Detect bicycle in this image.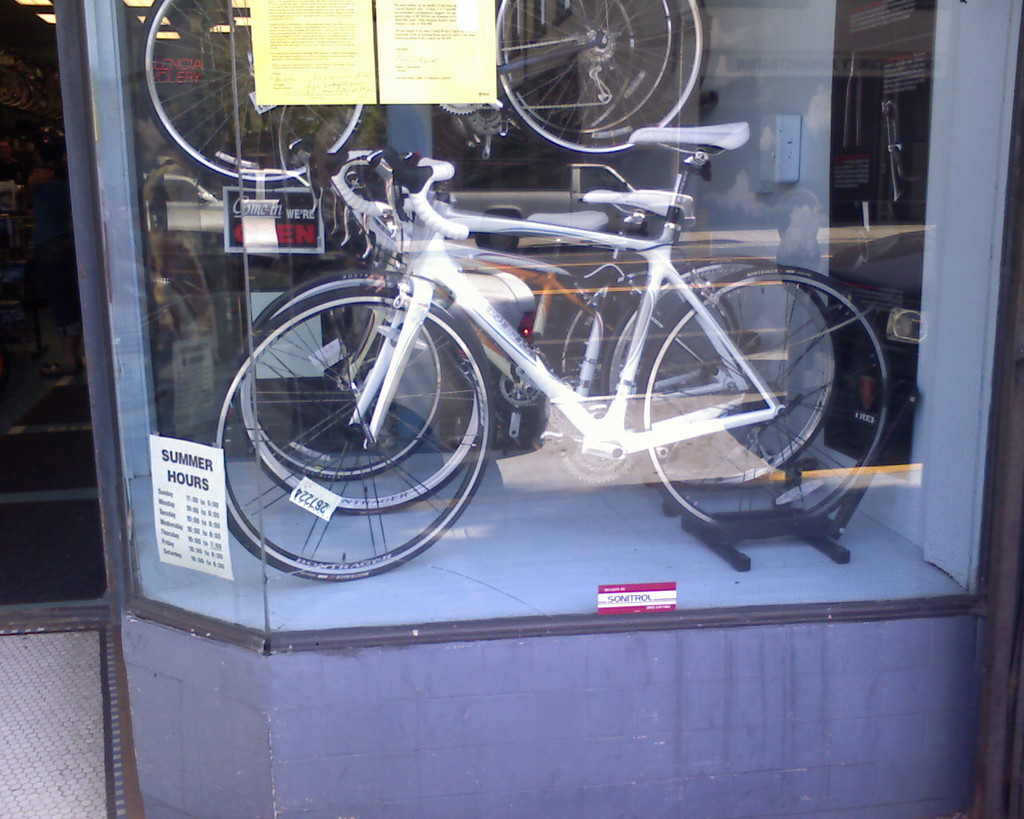
Detection: 229/118/856/492.
